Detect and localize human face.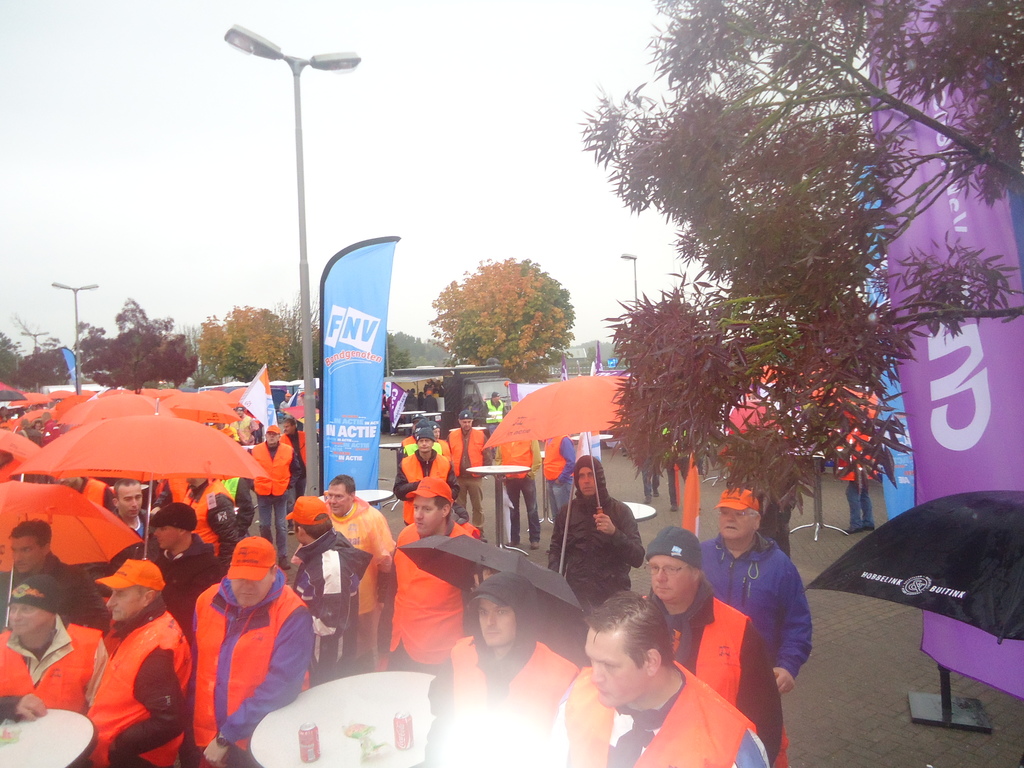
Localized at <bbox>324, 488, 349, 515</bbox>.
